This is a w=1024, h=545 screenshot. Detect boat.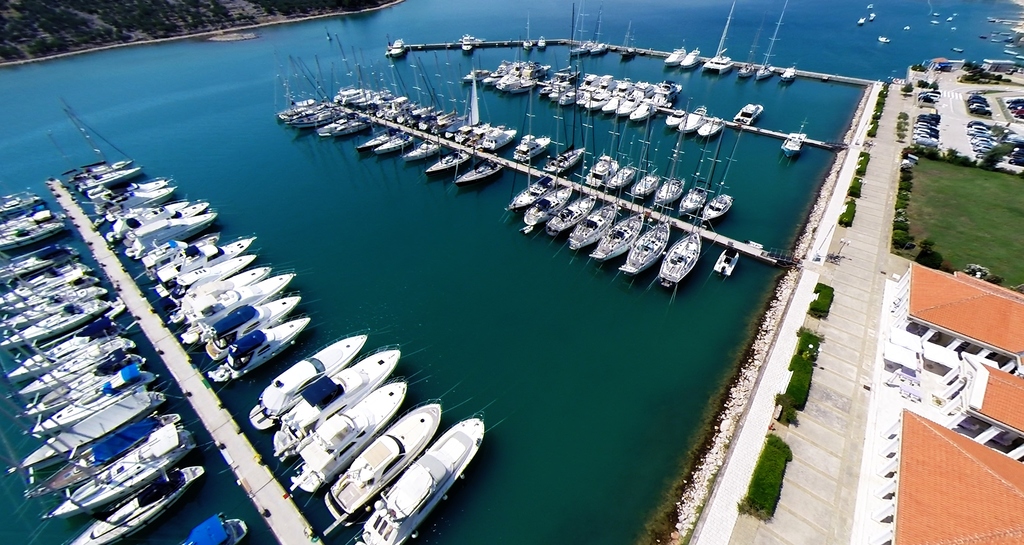
{"x1": 249, "y1": 332, "x2": 375, "y2": 432}.
